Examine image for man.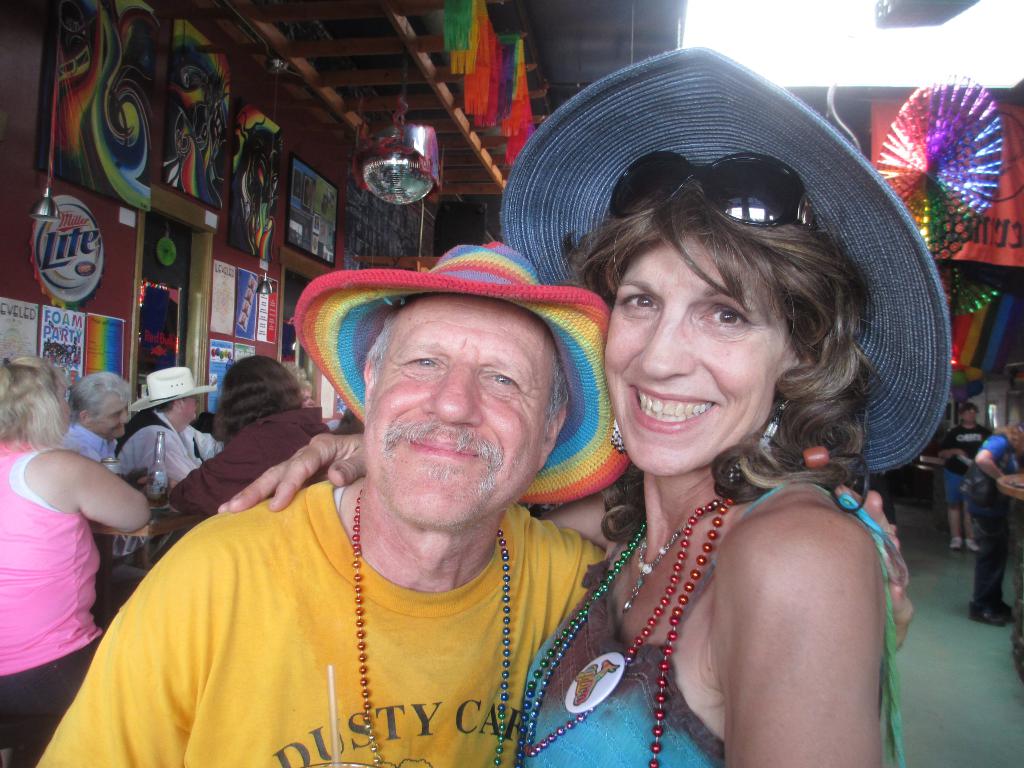
Examination result: (59, 369, 133, 463).
